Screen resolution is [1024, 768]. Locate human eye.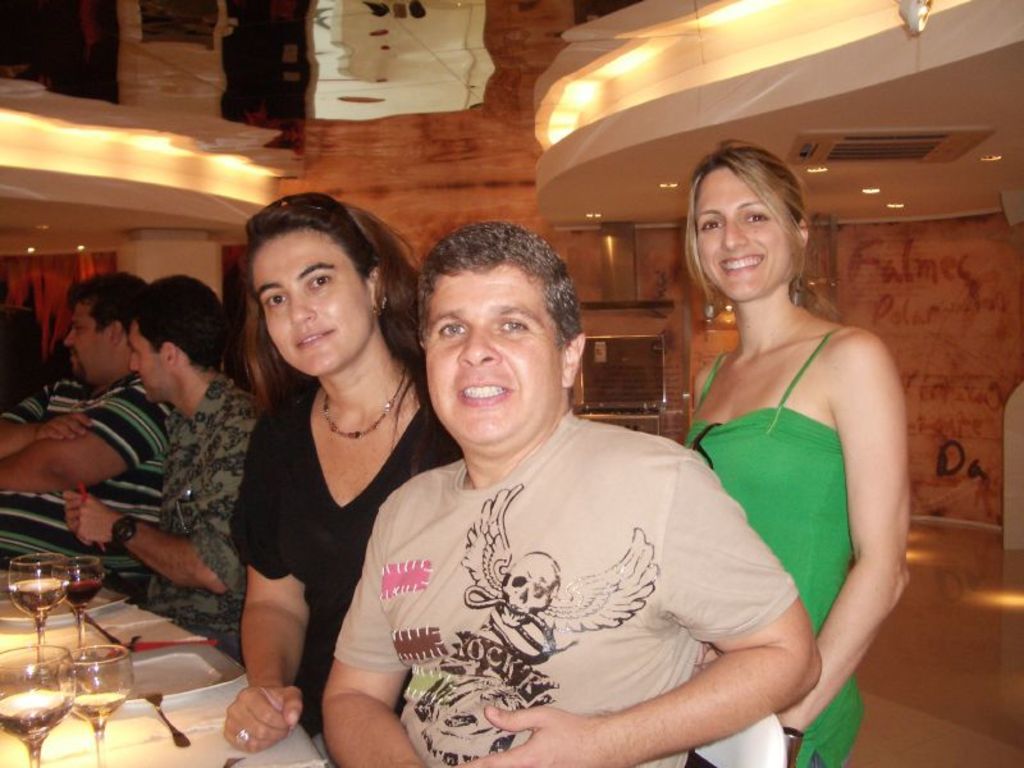
locate(696, 212, 726, 234).
